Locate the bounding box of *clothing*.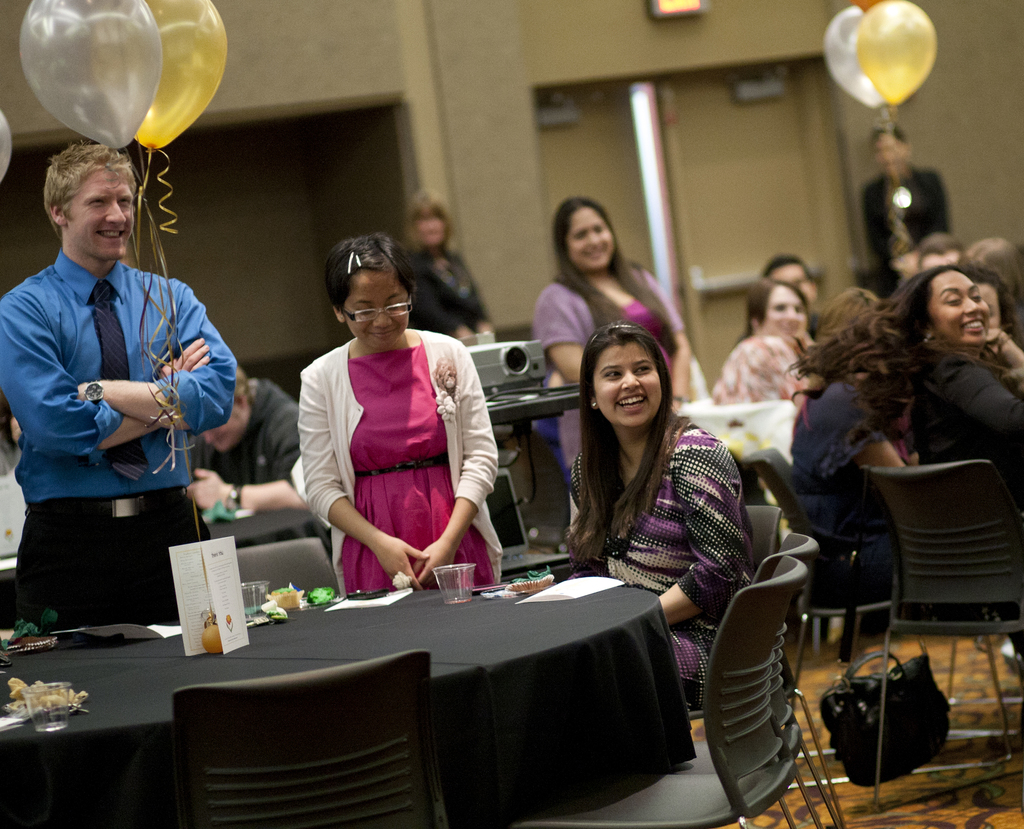
Bounding box: bbox(563, 410, 750, 707).
